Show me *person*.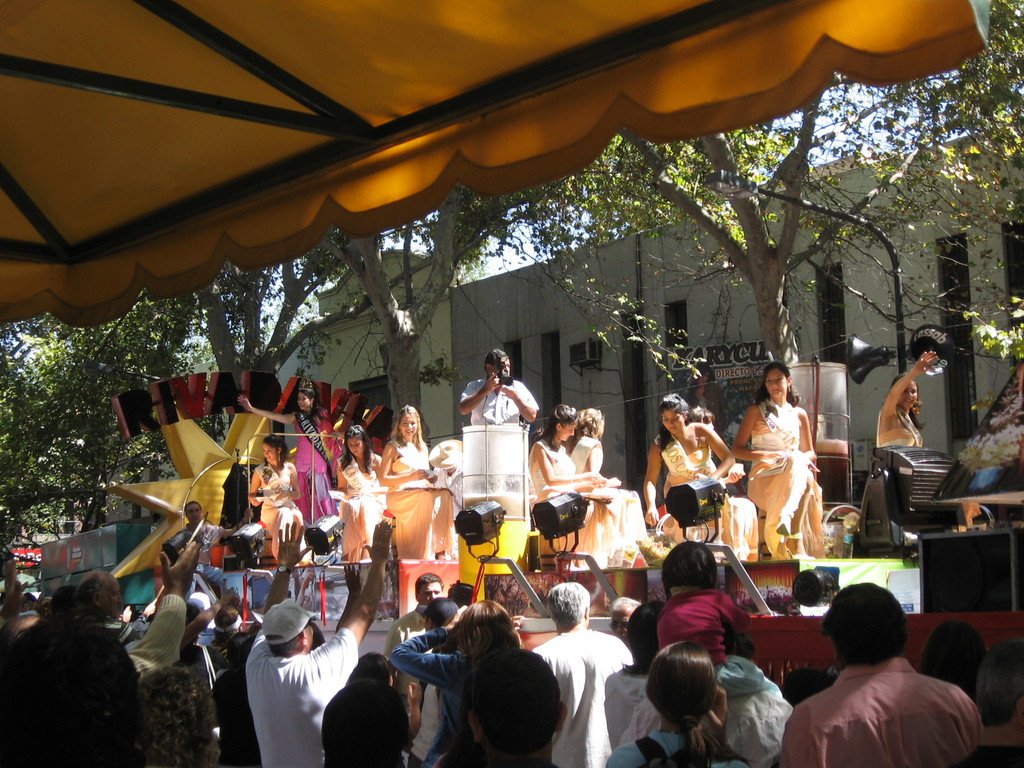
*person* is here: l=0, t=611, r=141, b=767.
